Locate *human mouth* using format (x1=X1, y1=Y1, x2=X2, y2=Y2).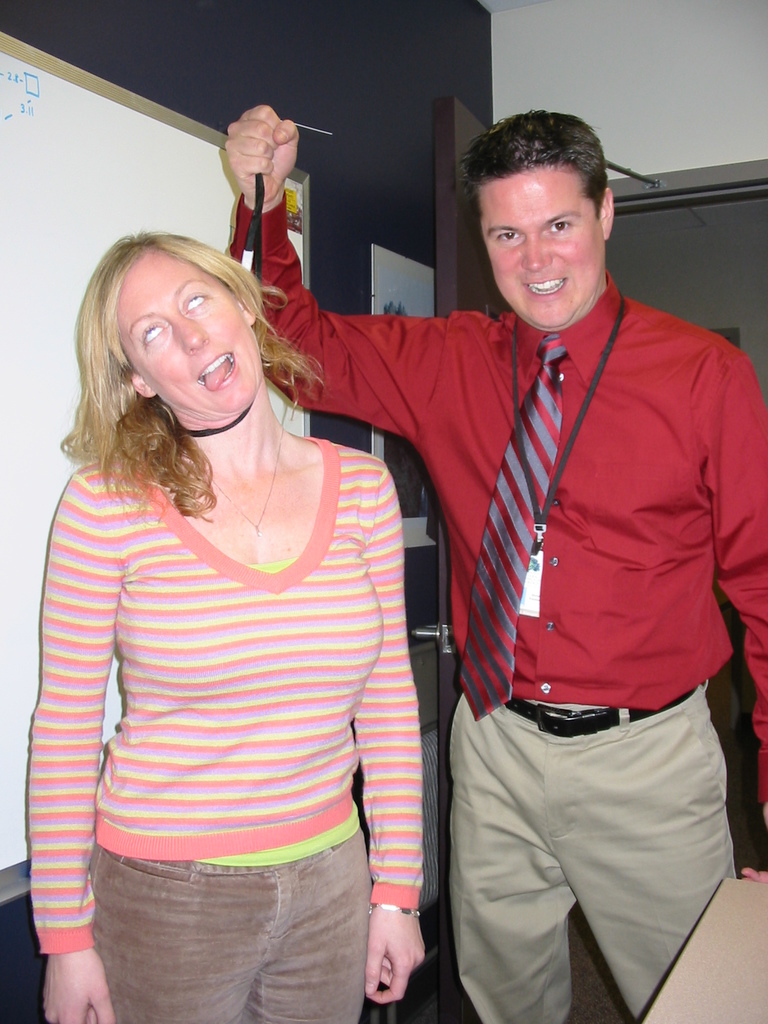
(x1=195, y1=350, x2=238, y2=394).
